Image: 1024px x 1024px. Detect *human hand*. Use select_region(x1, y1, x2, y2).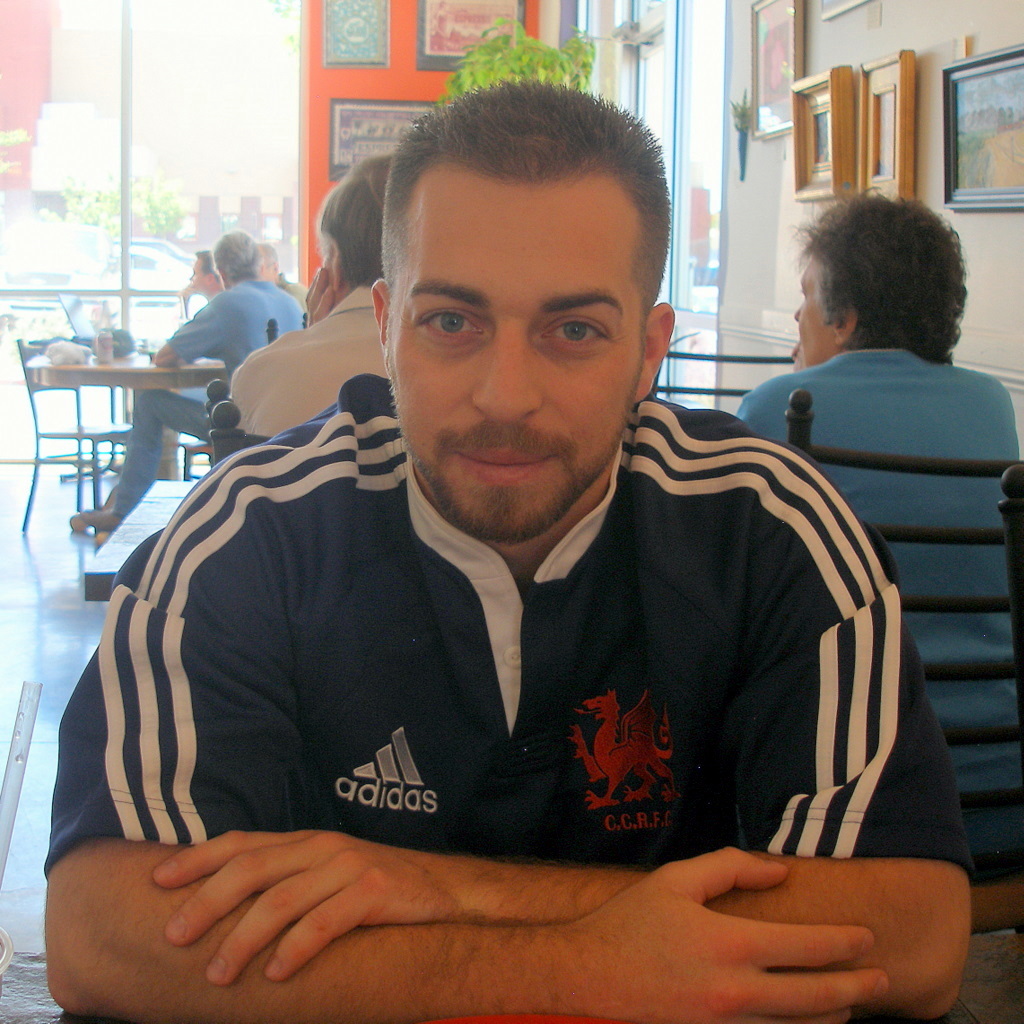
select_region(179, 283, 197, 303).
